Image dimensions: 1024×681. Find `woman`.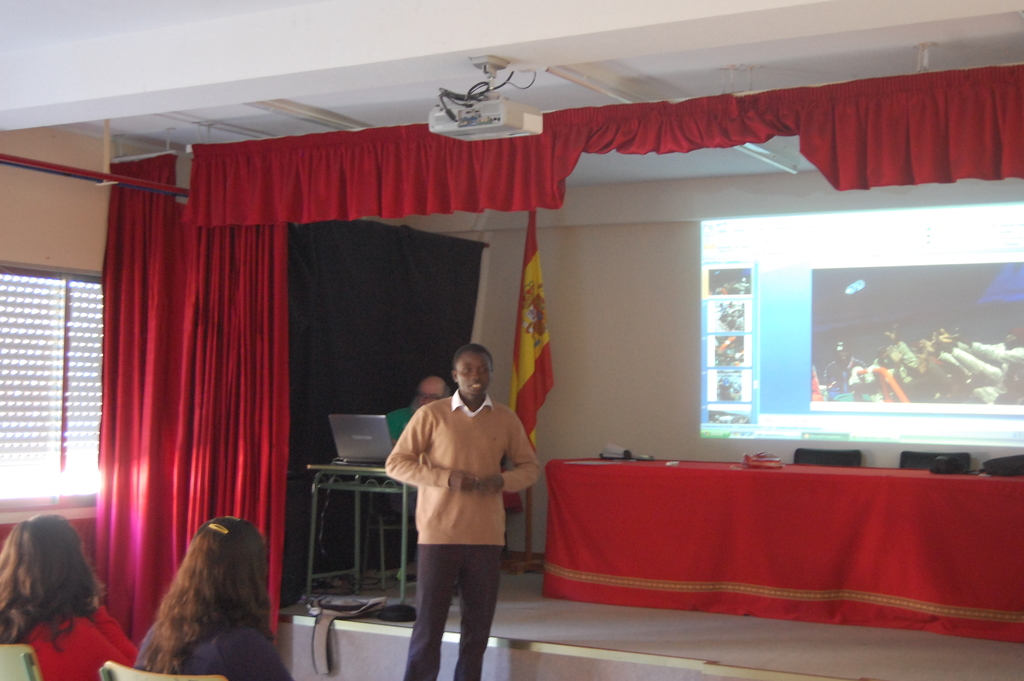
<bbox>0, 505, 124, 672</bbox>.
